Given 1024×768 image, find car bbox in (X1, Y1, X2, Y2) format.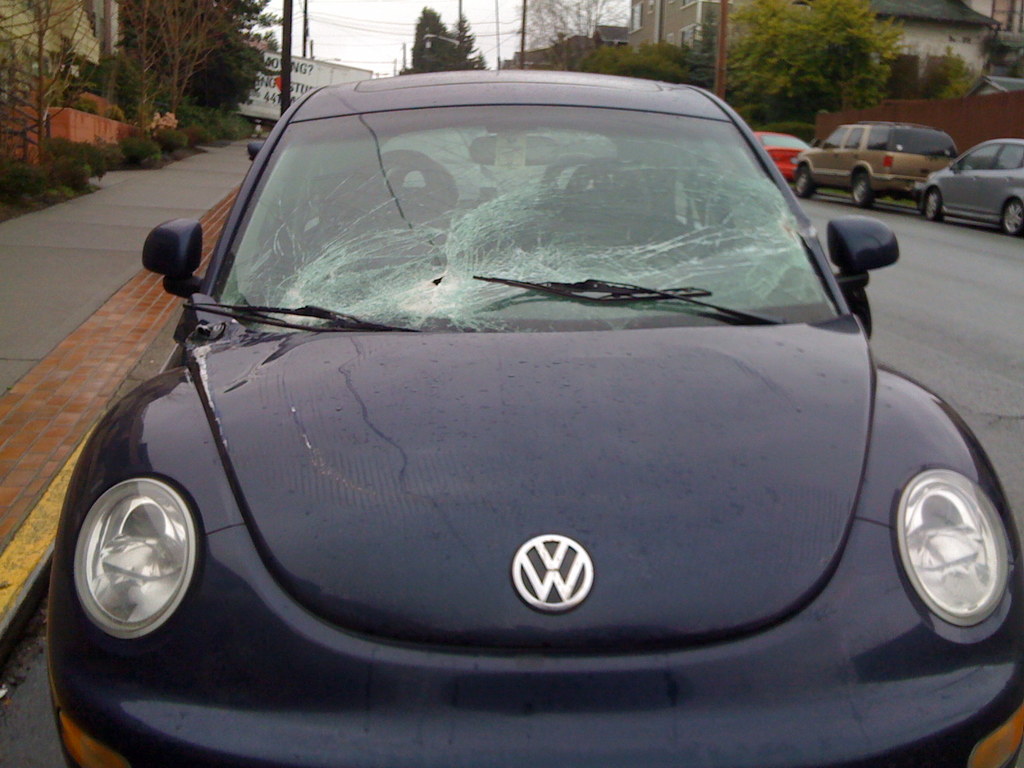
(248, 130, 616, 198).
